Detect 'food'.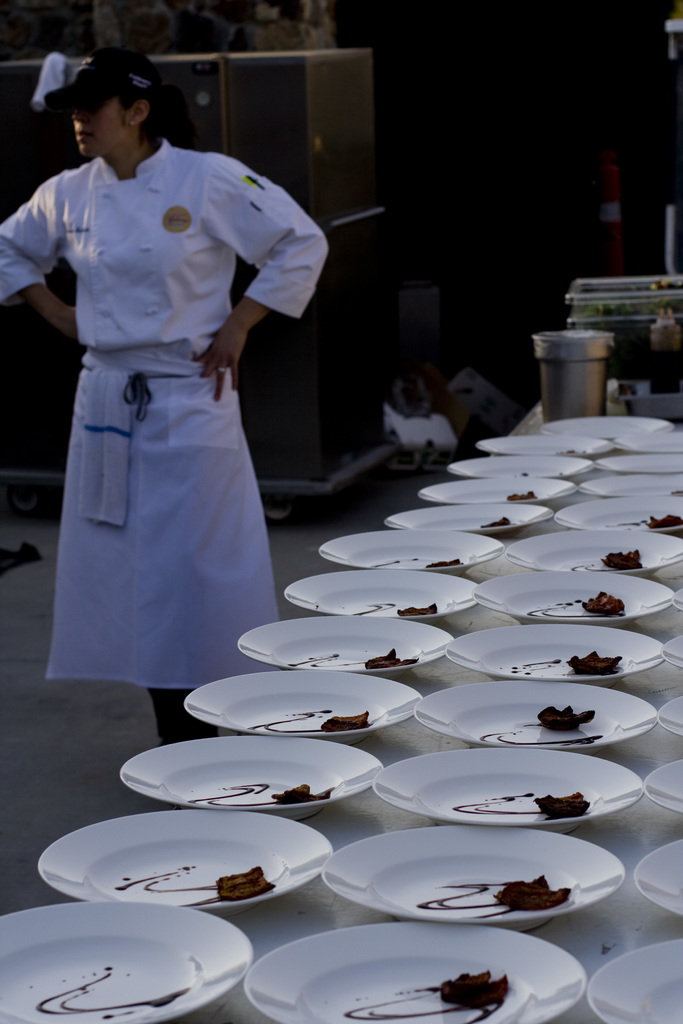
Detected at bbox=[646, 512, 682, 535].
